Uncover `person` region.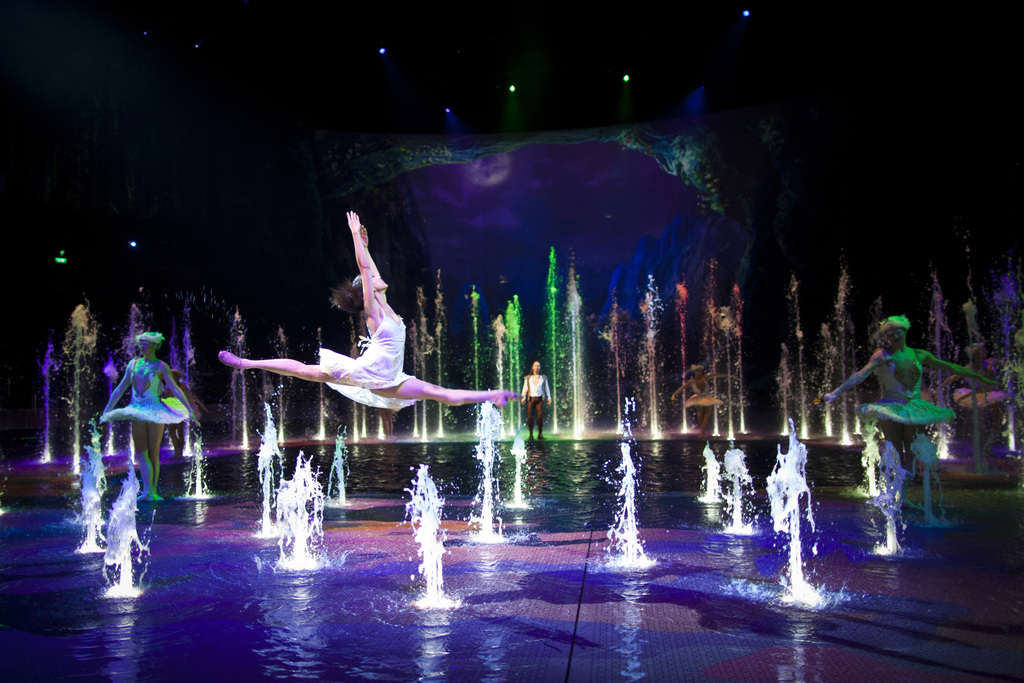
Uncovered: x1=519 y1=357 x2=555 y2=441.
